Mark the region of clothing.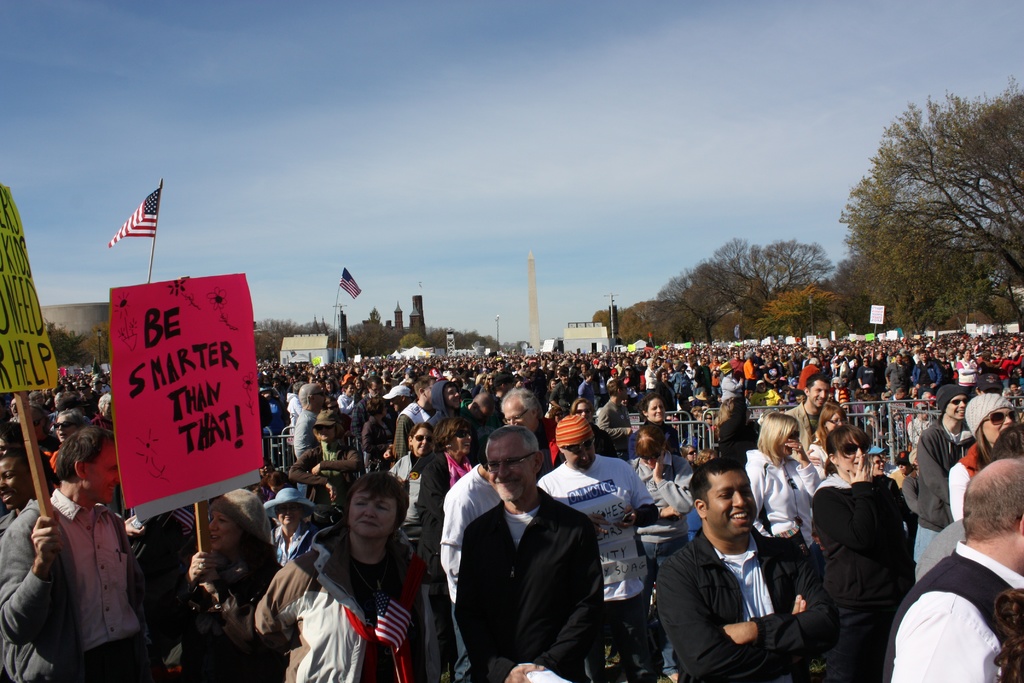
Region: <region>653, 529, 834, 682</region>.
